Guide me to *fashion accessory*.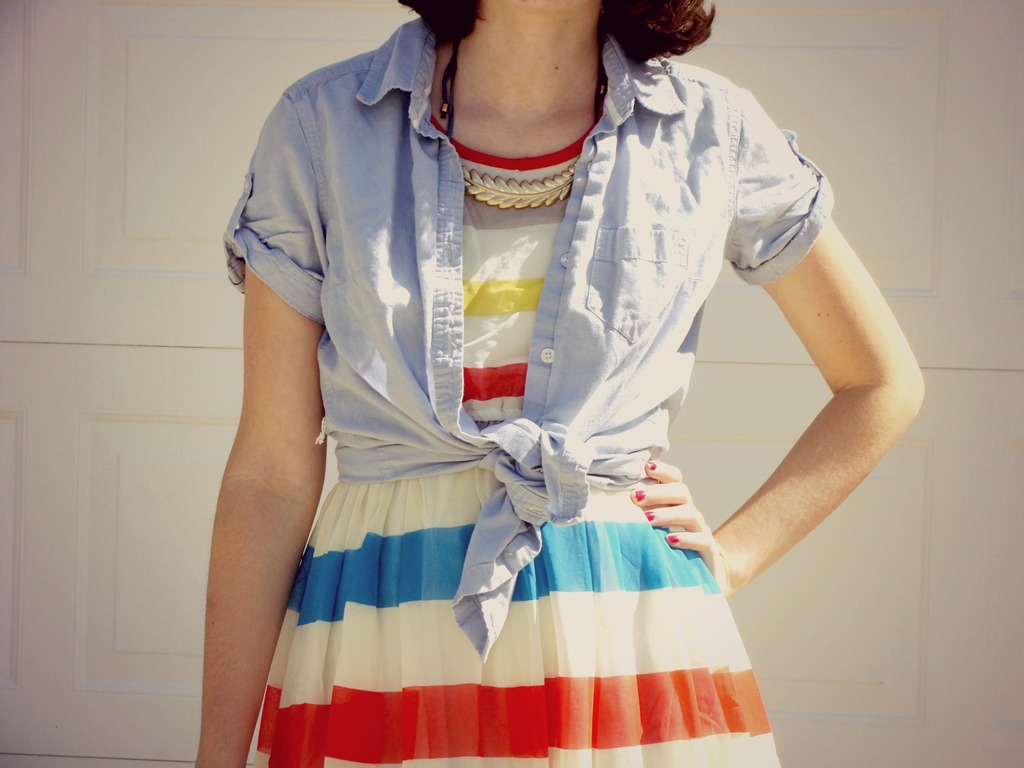
Guidance: region(632, 488, 648, 502).
